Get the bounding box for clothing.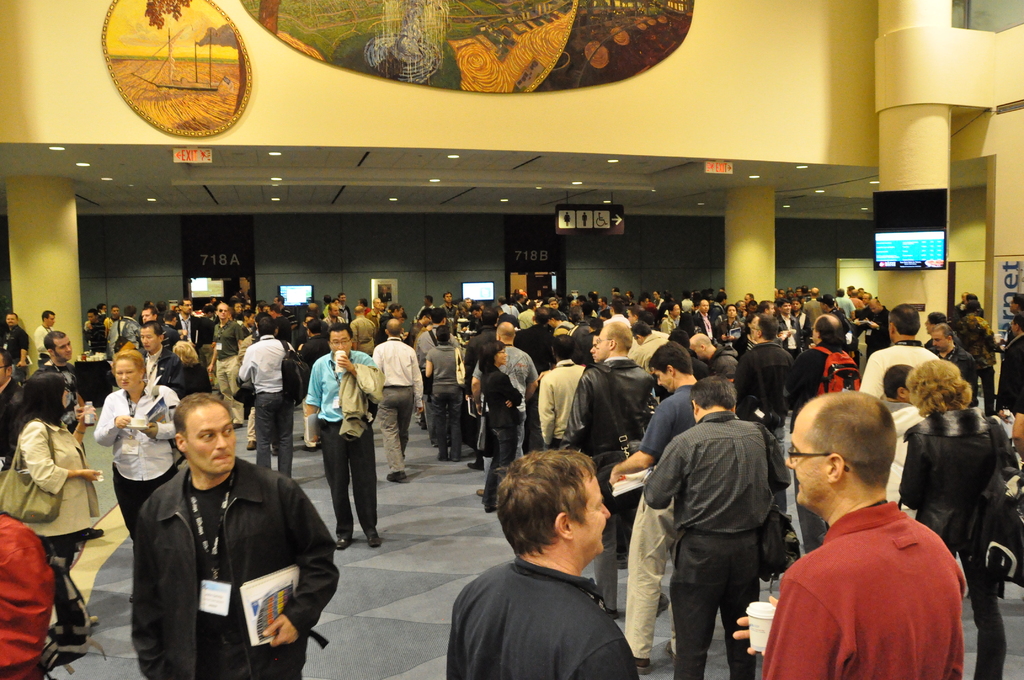
l=13, t=420, r=102, b=633.
